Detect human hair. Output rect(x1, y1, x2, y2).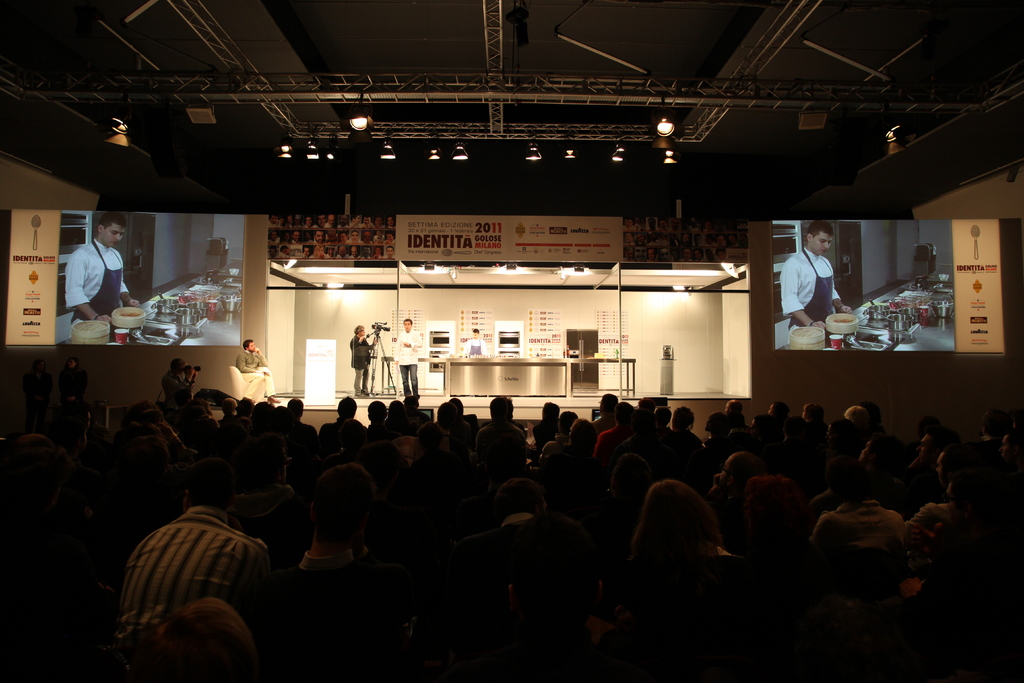
rect(155, 589, 265, 671).
